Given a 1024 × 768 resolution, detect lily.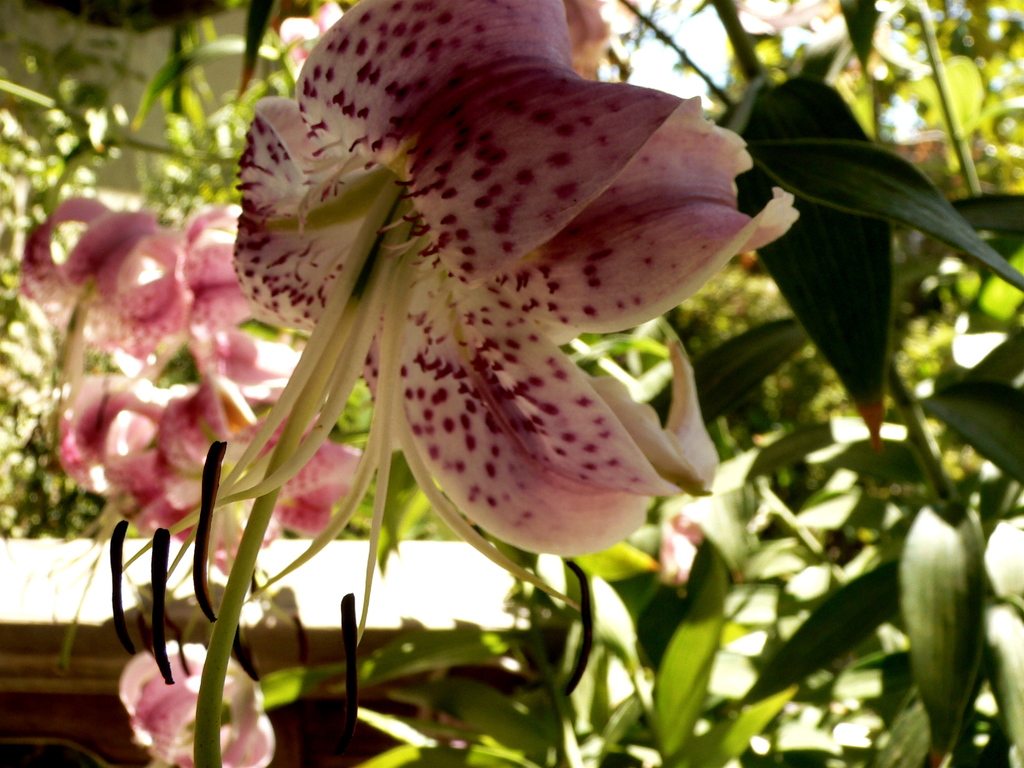
106 0 808 757.
